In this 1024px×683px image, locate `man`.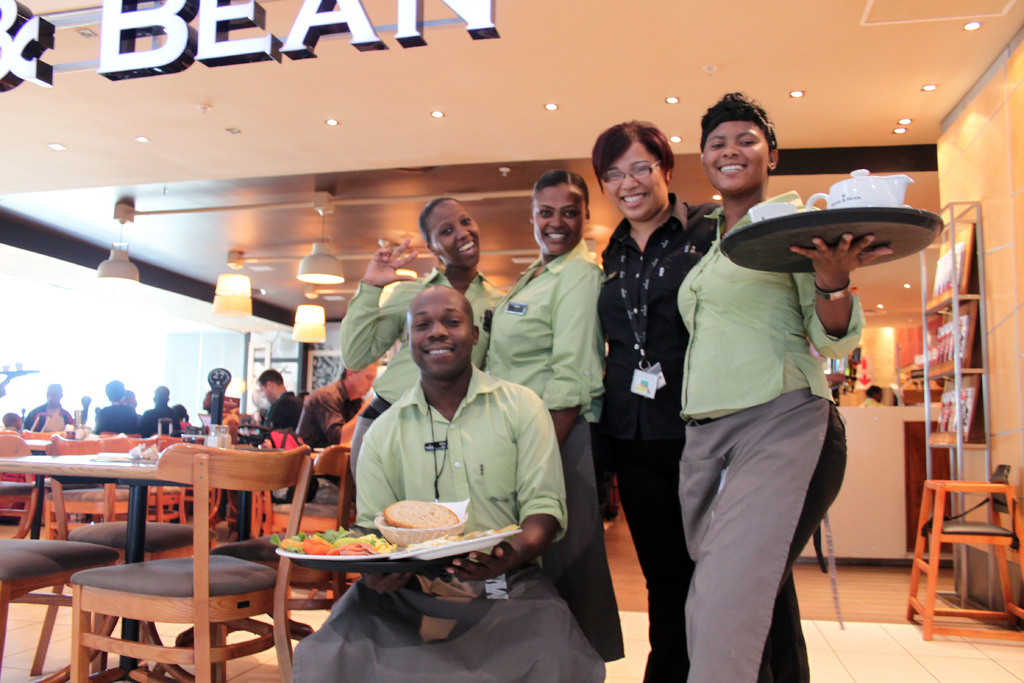
Bounding box: l=120, t=388, r=138, b=413.
